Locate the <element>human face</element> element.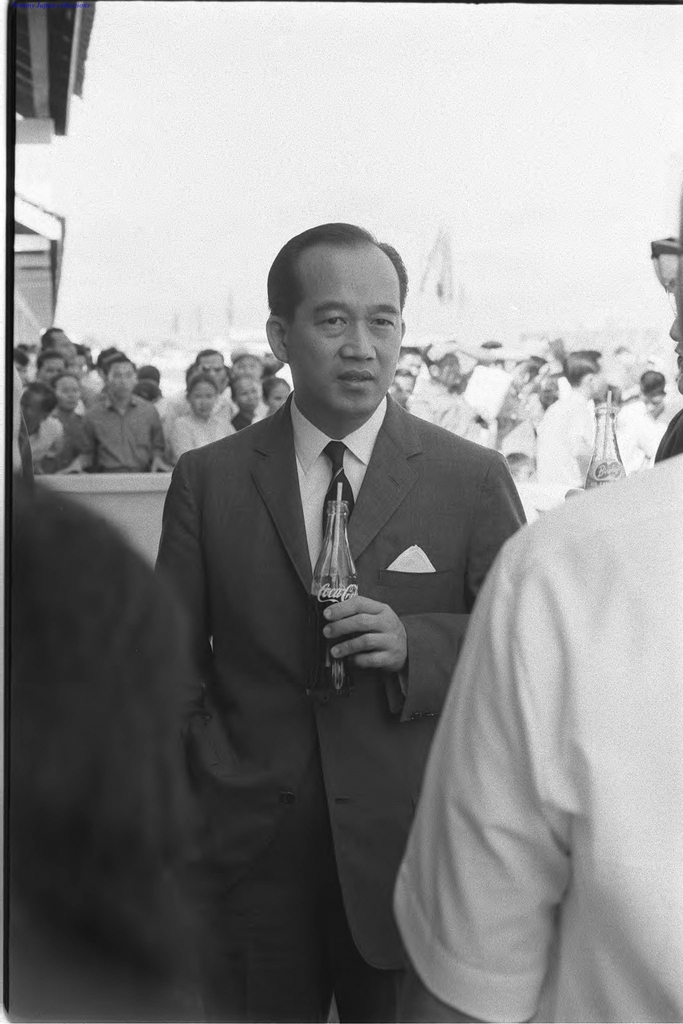
Element bbox: box=[268, 383, 291, 410].
